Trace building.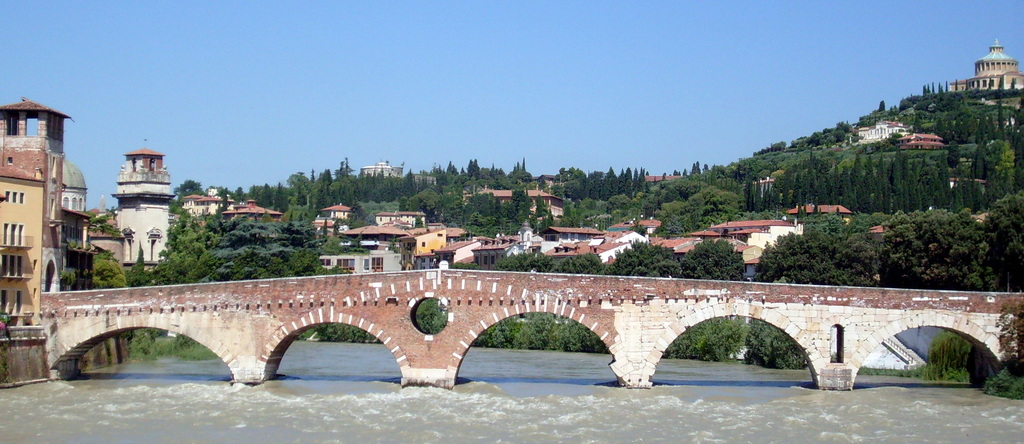
Traced to <box>785,201,854,222</box>.
